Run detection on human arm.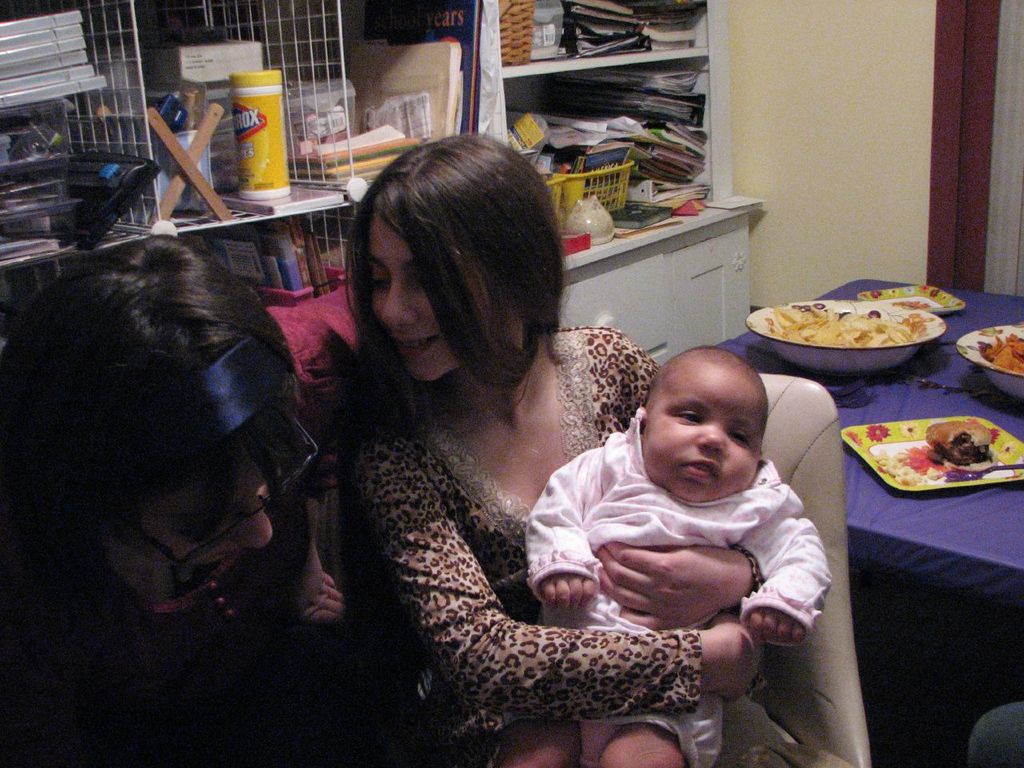
Result: pyautogui.locateOnScreen(743, 463, 834, 643).
